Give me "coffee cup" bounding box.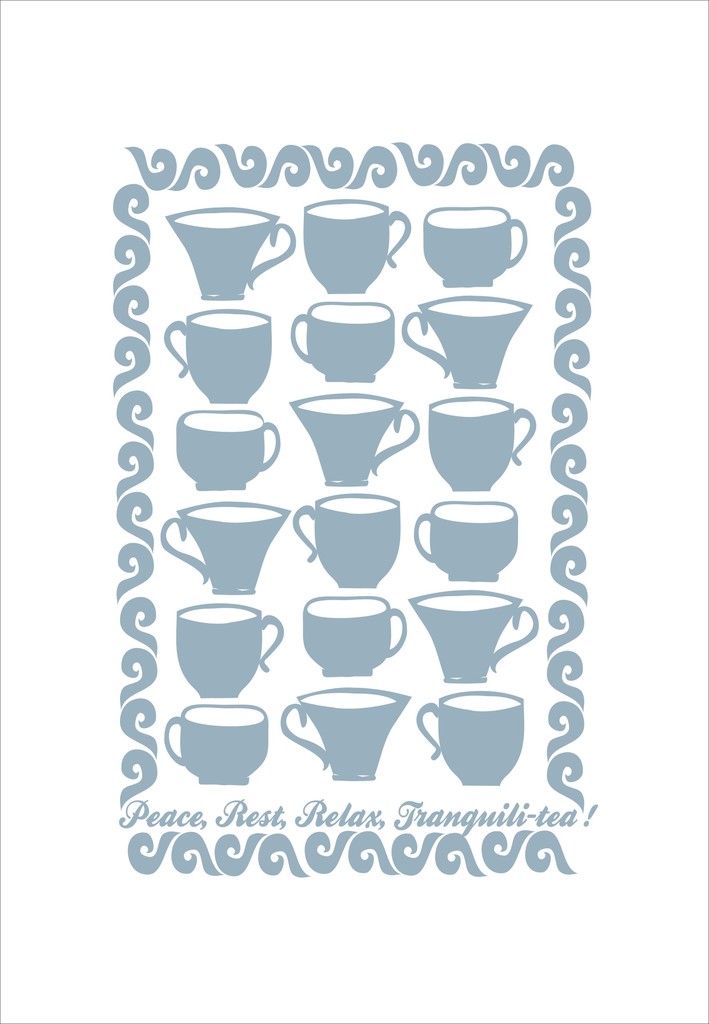
300:195:415:294.
